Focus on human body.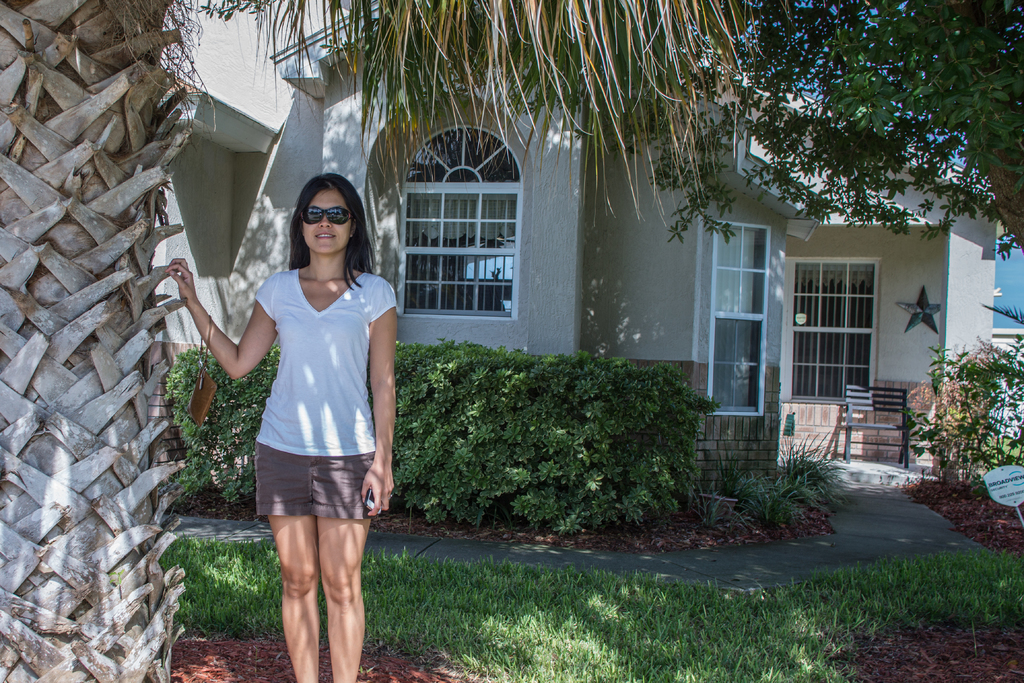
Focused at x1=239 y1=161 x2=391 y2=682.
